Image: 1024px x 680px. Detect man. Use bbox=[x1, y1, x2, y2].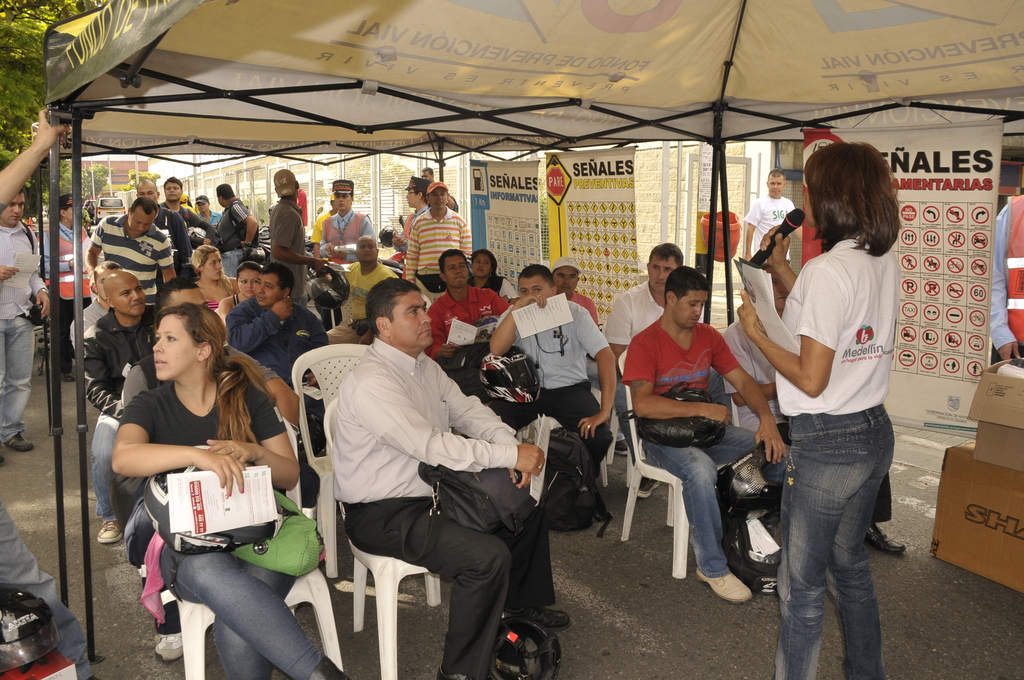
bbox=[194, 195, 220, 229].
